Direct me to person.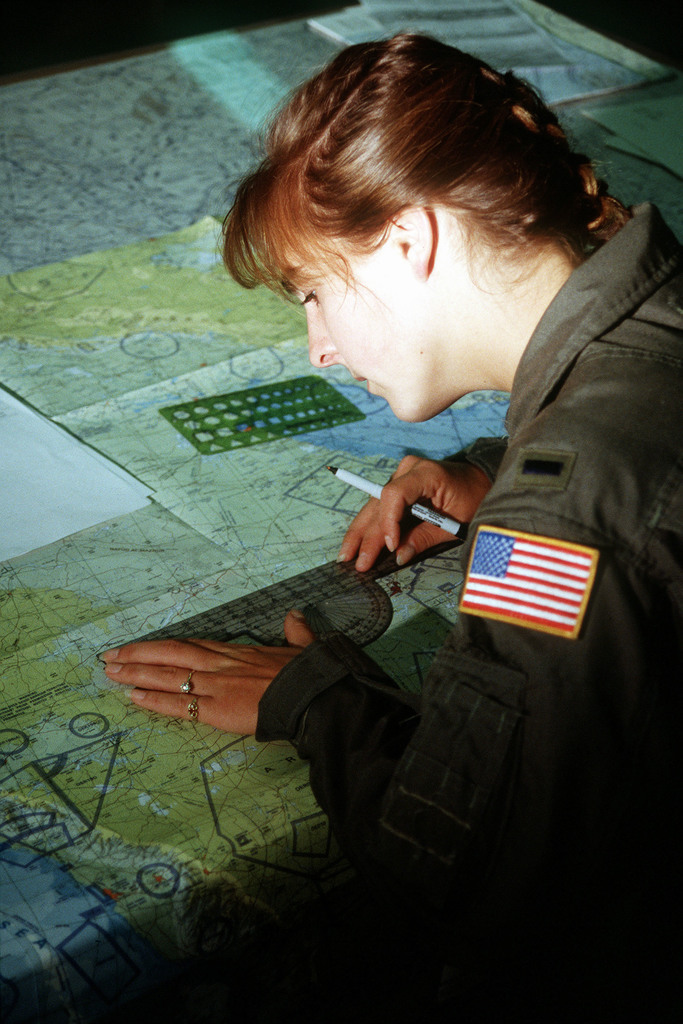
Direction: x1=98, y1=28, x2=682, y2=1023.
